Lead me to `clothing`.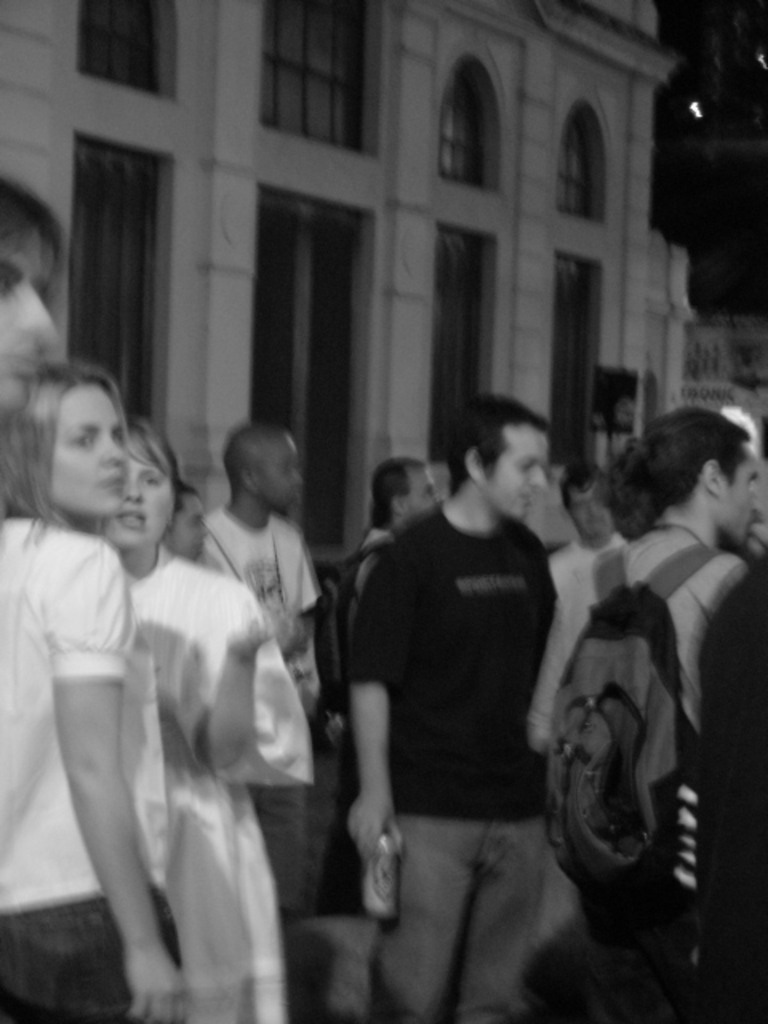
Lead to (0,493,766,1021).
